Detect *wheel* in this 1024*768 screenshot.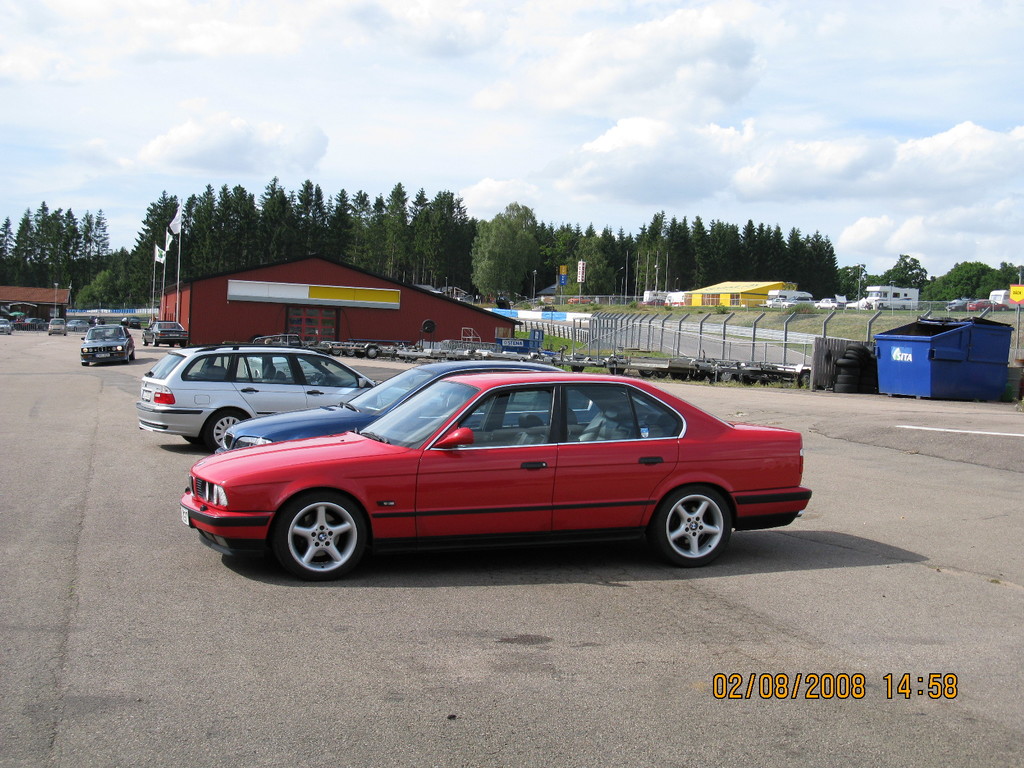
Detection: BBox(125, 355, 131, 365).
